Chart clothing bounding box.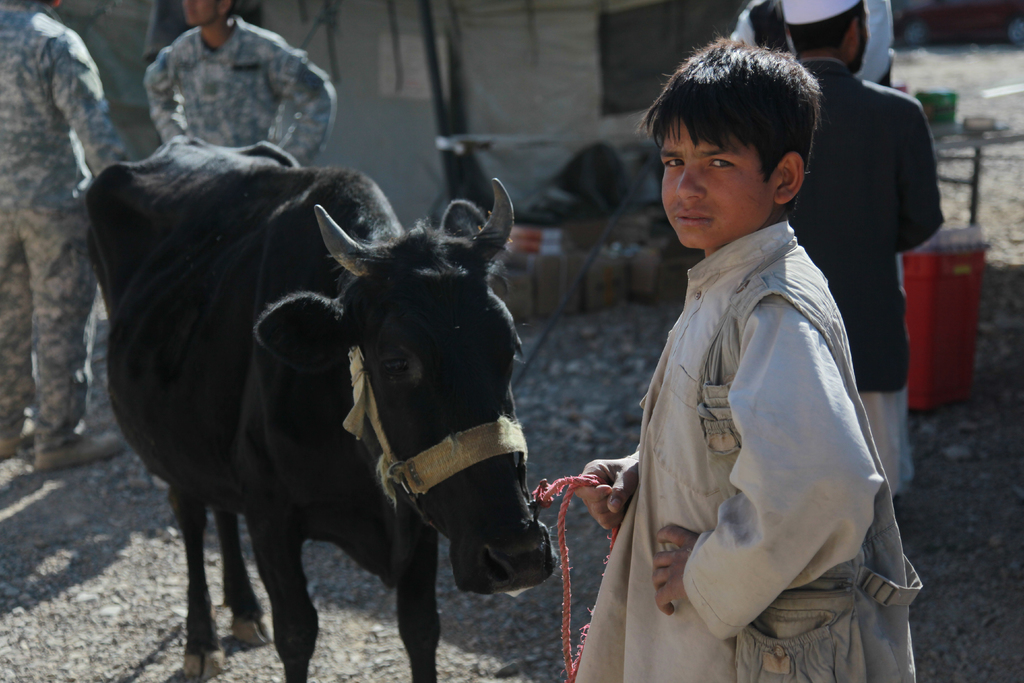
Charted: (0, 0, 120, 447).
